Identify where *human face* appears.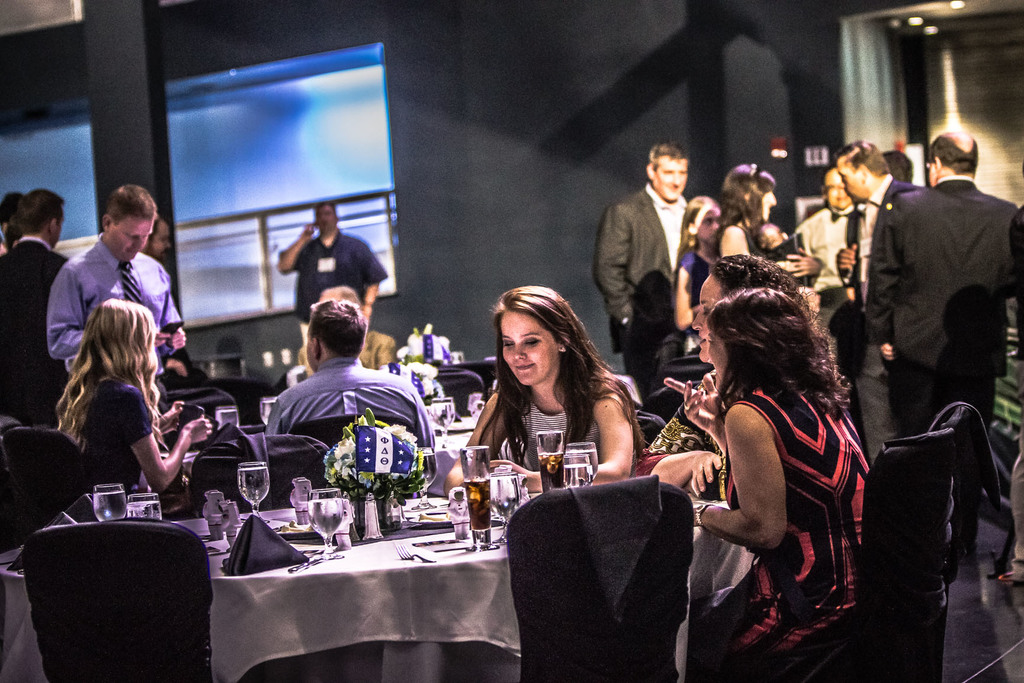
Appears at <region>696, 206, 724, 243</region>.
